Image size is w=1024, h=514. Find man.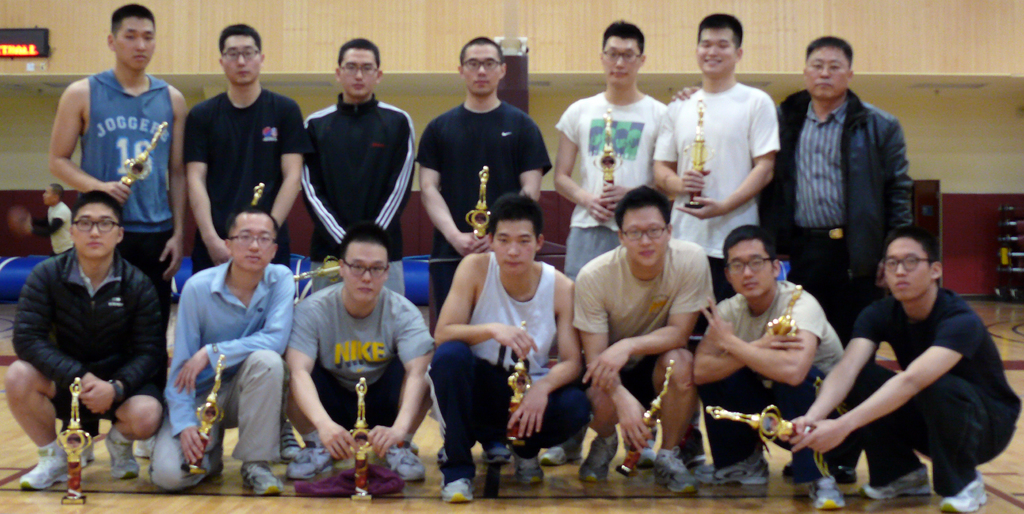
{"x1": 149, "y1": 205, "x2": 298, "y2": 497}.
